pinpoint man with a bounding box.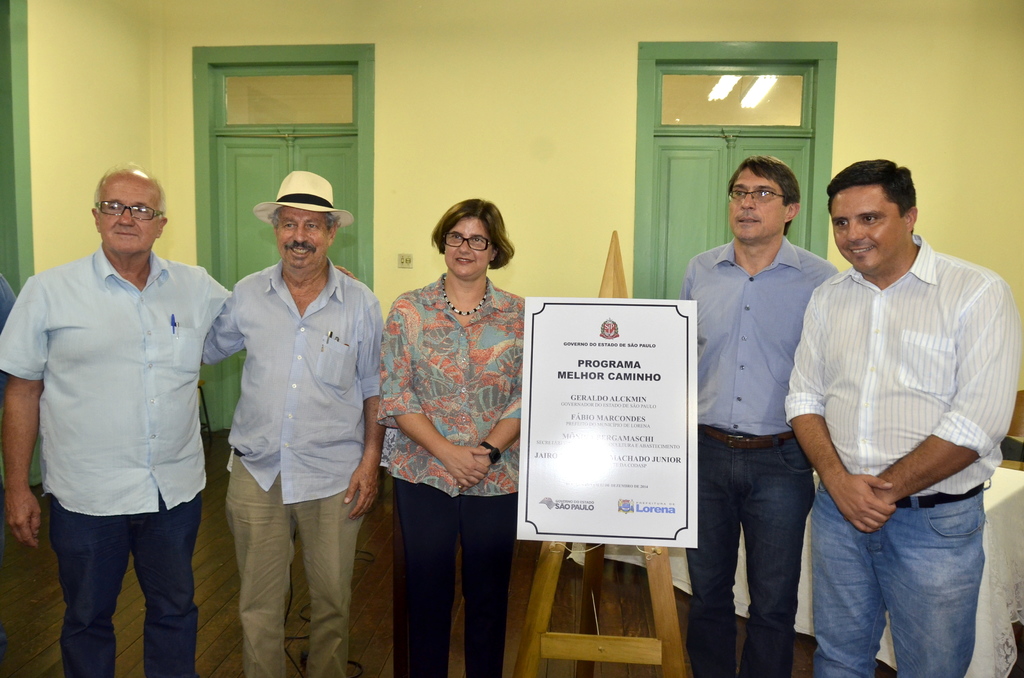
(0, 159, 358, 677).
